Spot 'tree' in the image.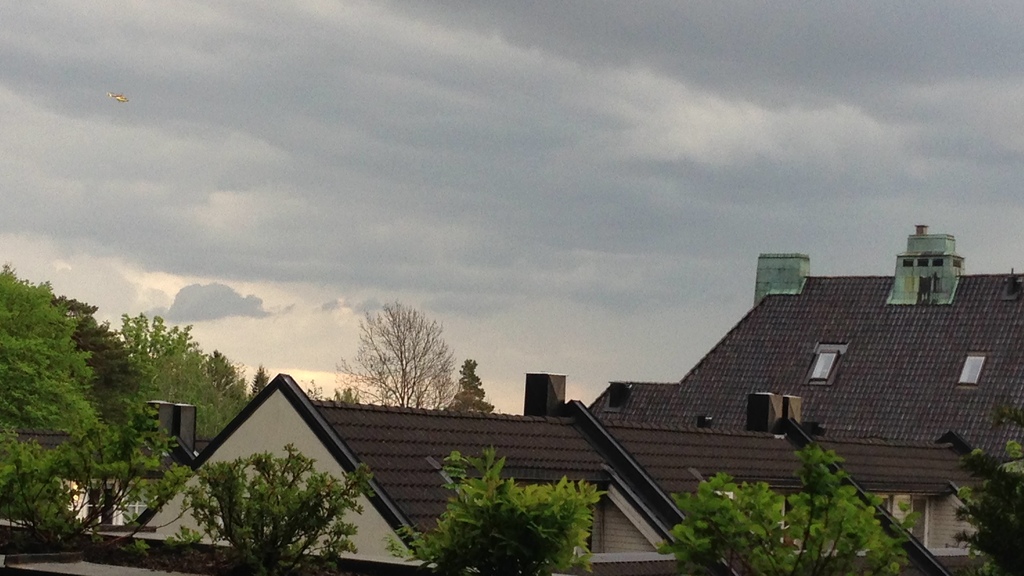
'tree' found at <bbox>101, 298, 252, 512</bbox>.
